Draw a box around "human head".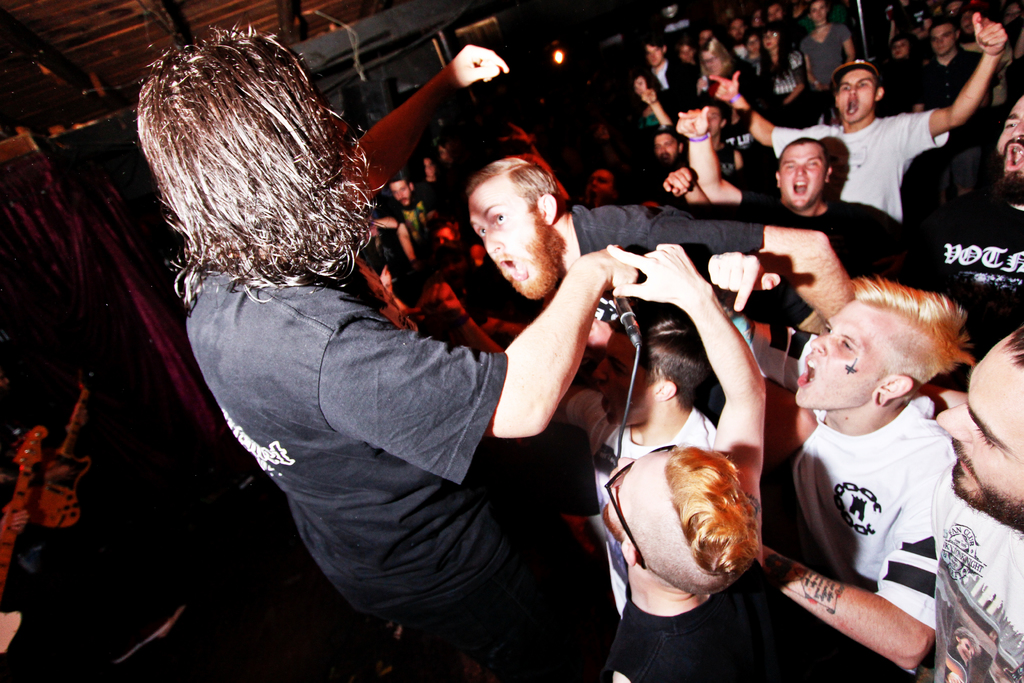
<region>657, 128, 684, 167</region>.
